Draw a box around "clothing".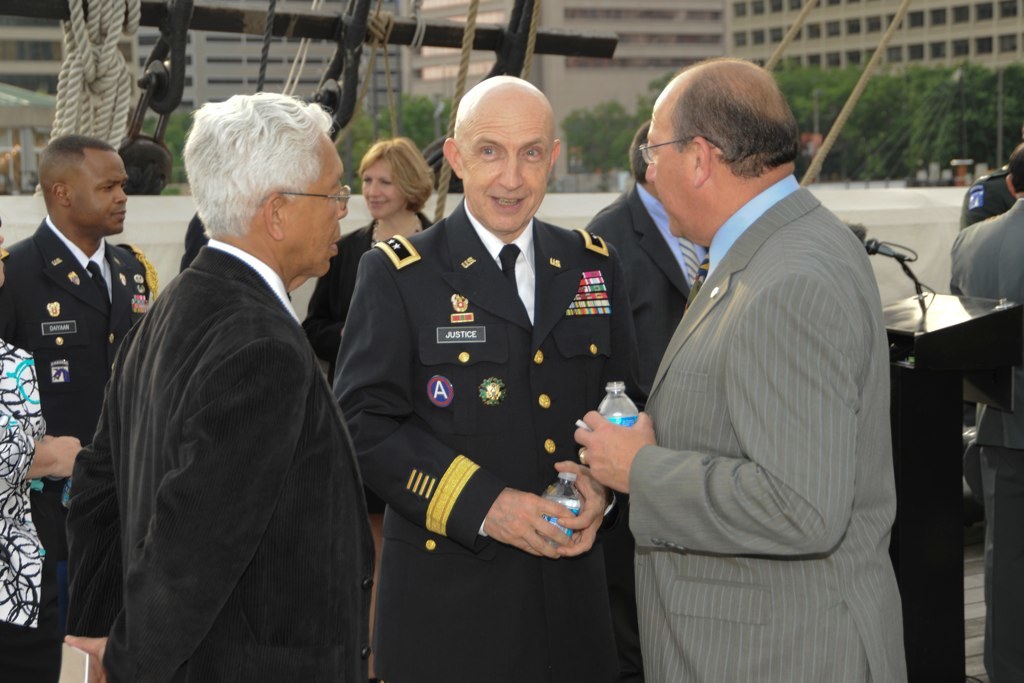
bbox(582, 185, 705, 408).
